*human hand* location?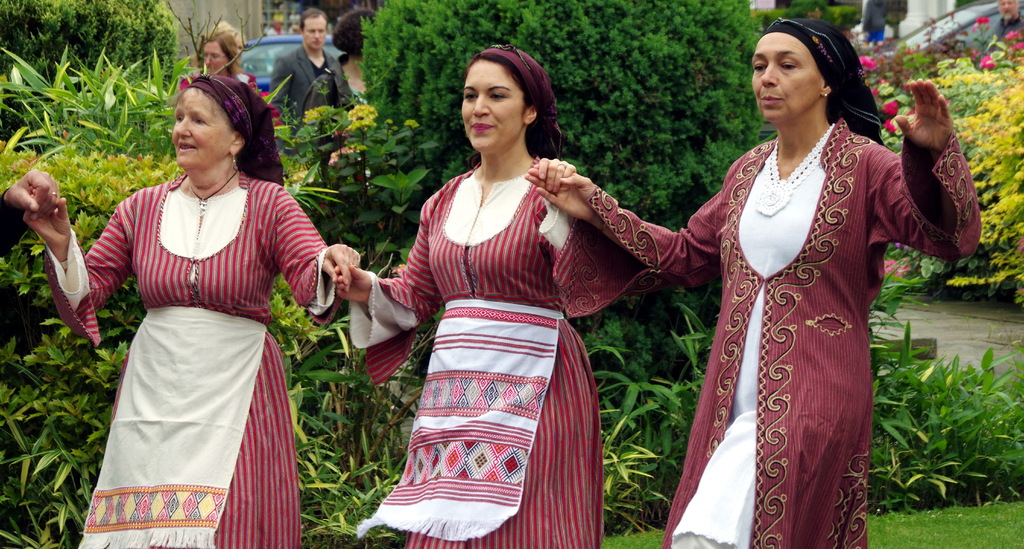
(333,260,373,306)
